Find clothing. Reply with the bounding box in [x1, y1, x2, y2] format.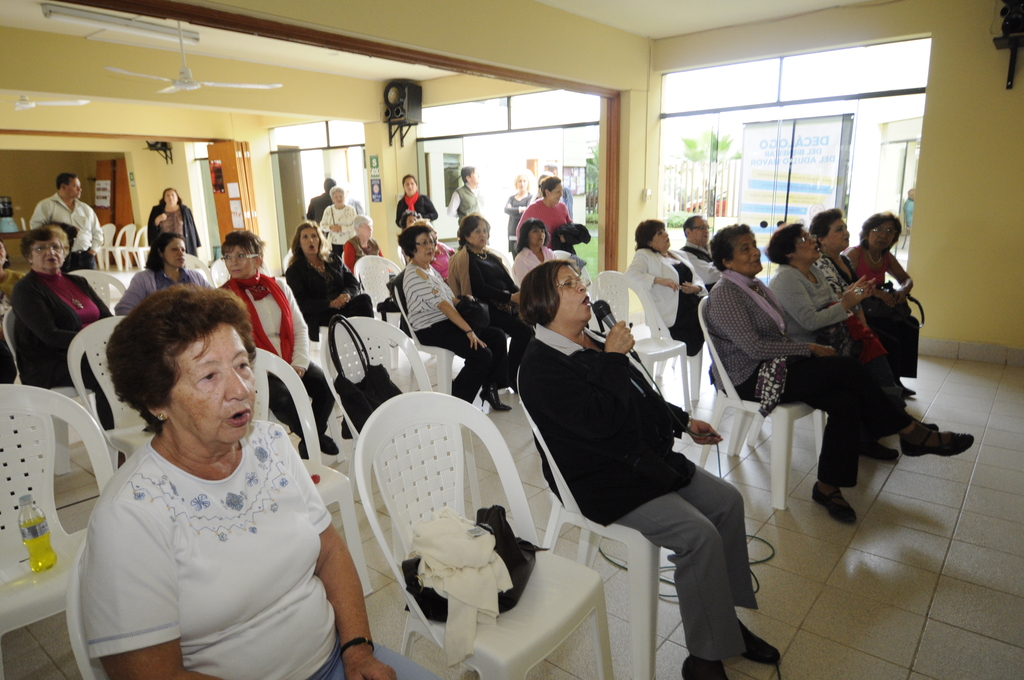
[771, 263, 909, 416].
